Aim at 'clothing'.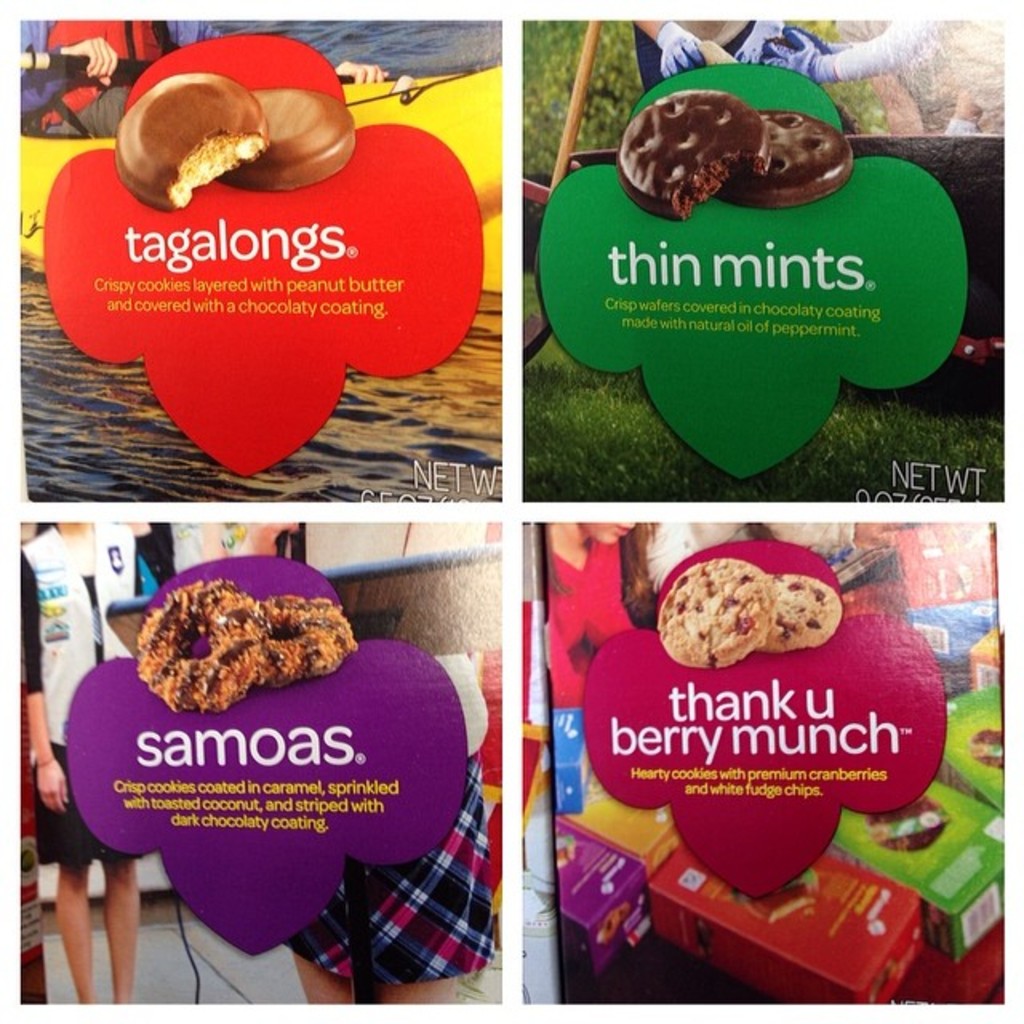
Aimed at region(22, 525, 154, 867).
